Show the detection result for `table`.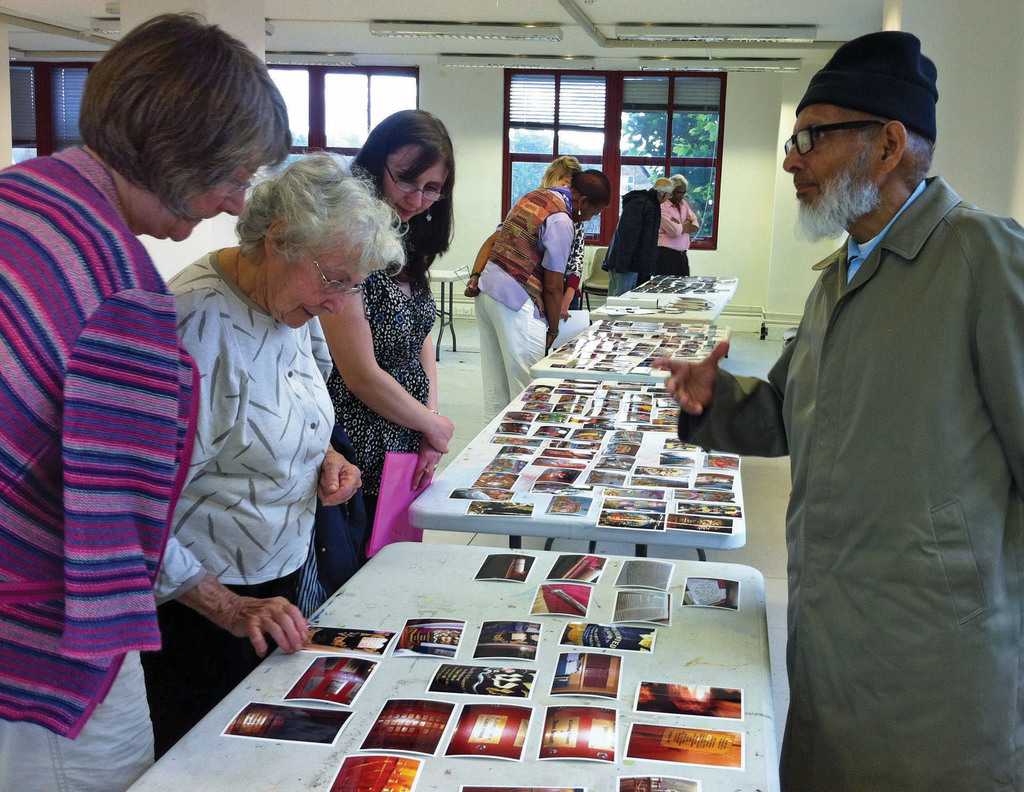
[left=590, top=276, right=736, bottom=321].
